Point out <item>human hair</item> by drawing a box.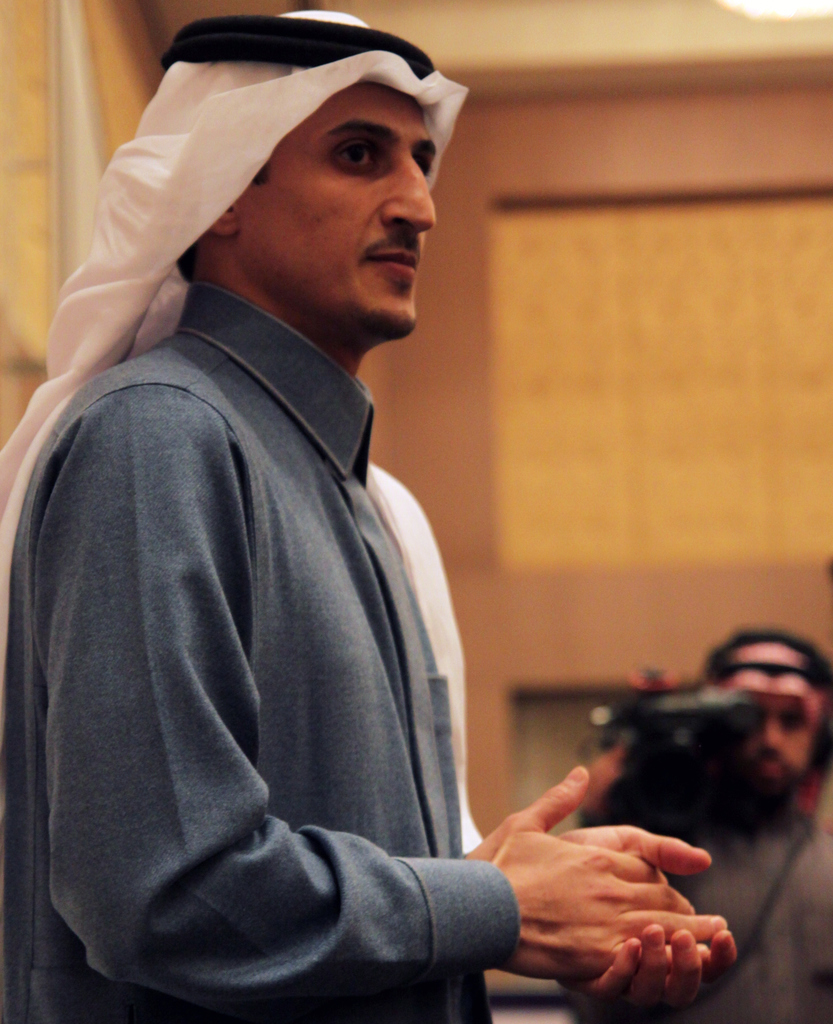
pyautogui.locateOnScreen(249, 153, 314, 216).
